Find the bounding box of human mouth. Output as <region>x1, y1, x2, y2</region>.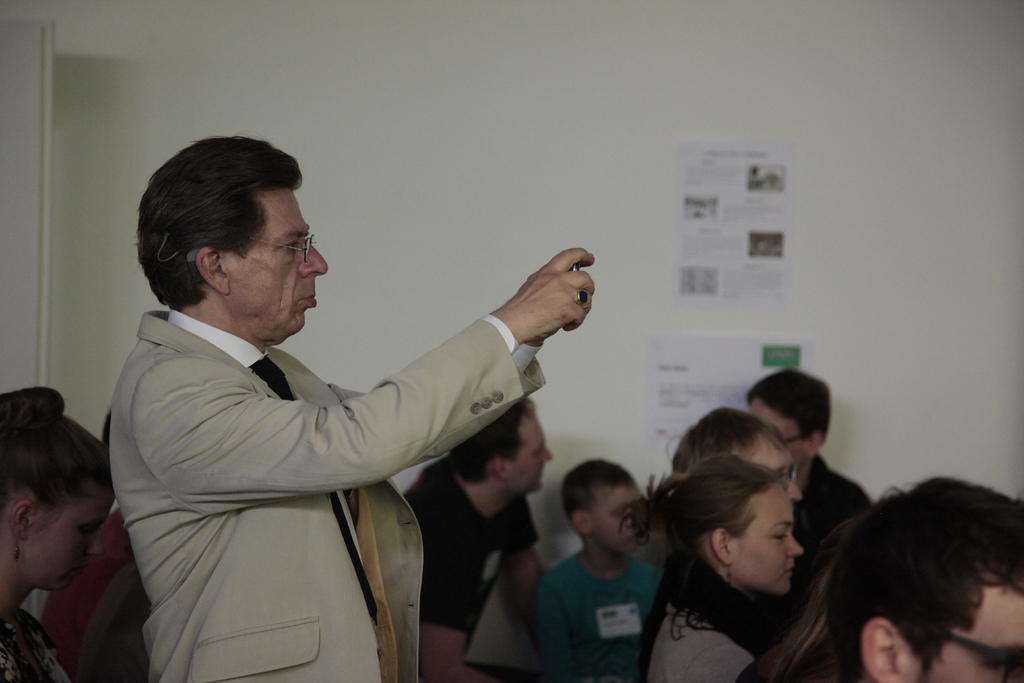
<region>70, 559, 89, 585</region>.
